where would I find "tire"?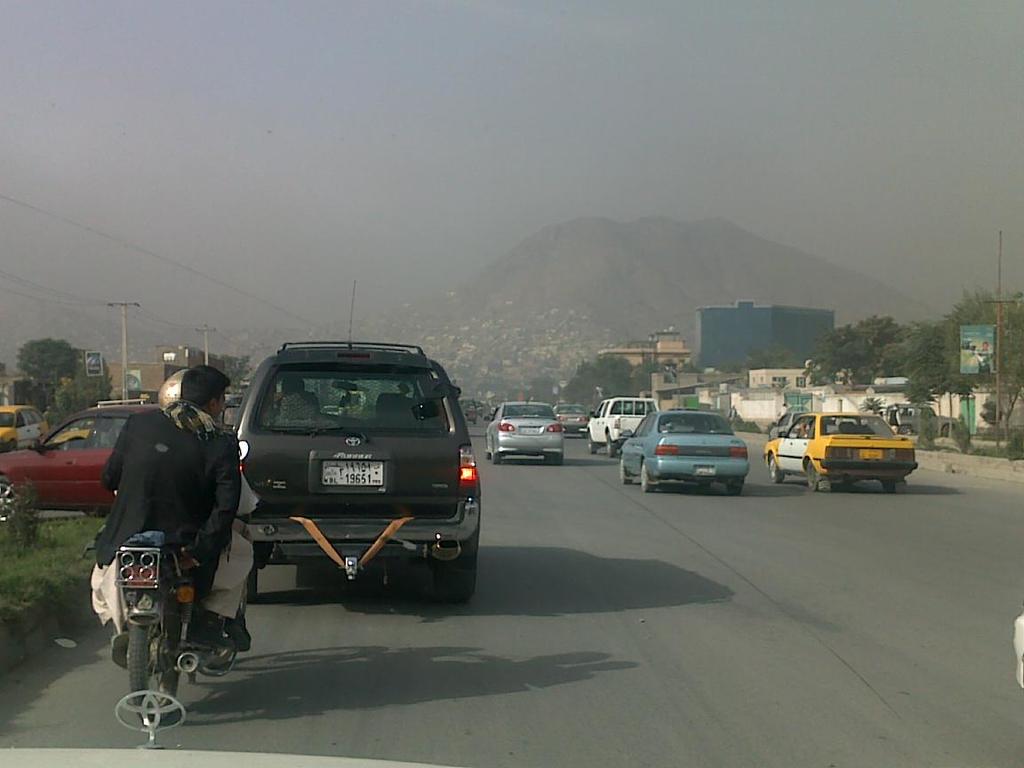
At 545, 451, 564, 467.
